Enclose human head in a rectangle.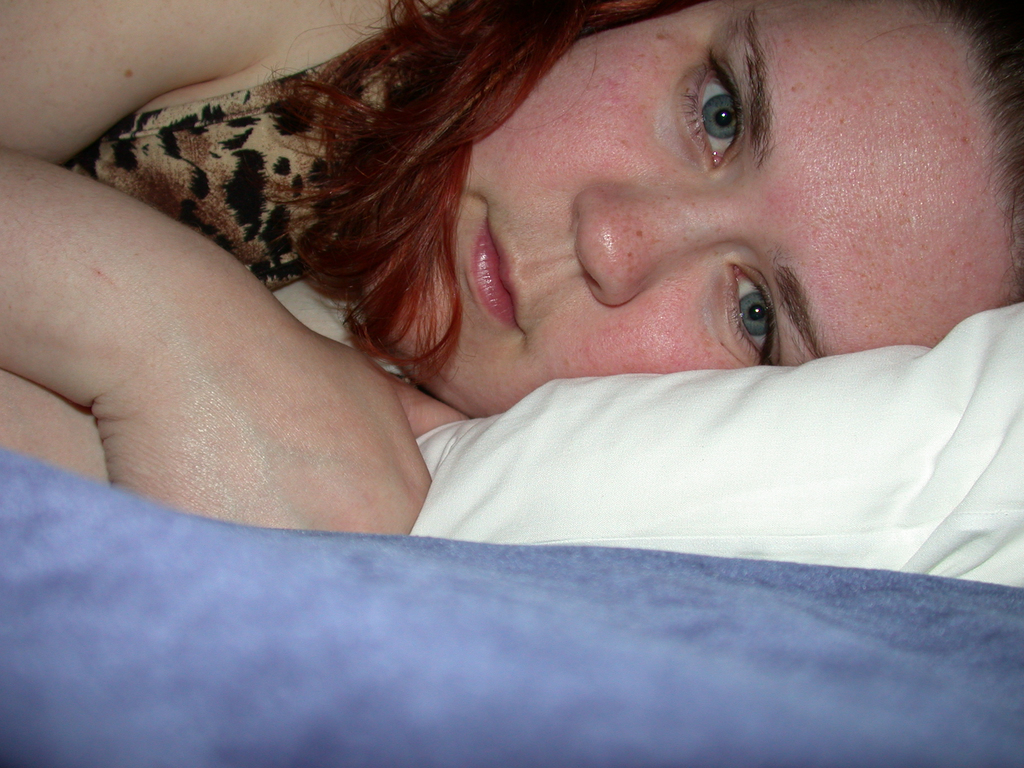
locate(385, 15, 975, 394).
